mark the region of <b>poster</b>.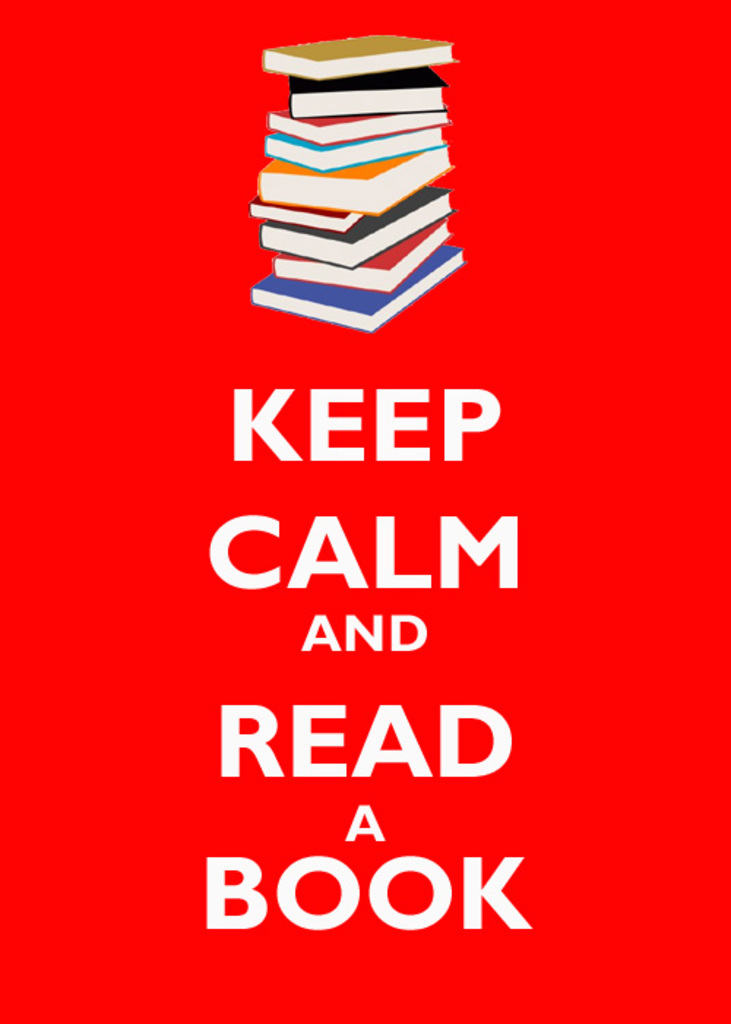
Region: [0,0,730,1023].
